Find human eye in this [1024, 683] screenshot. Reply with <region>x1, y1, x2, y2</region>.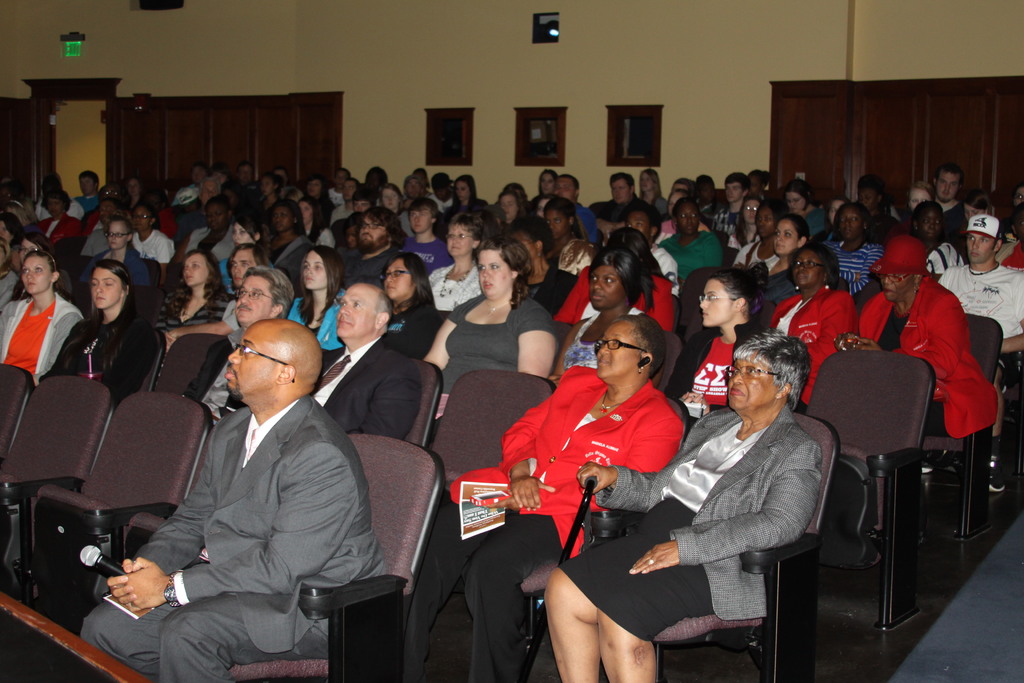
<region>189, 261, 198, 270</region>.
